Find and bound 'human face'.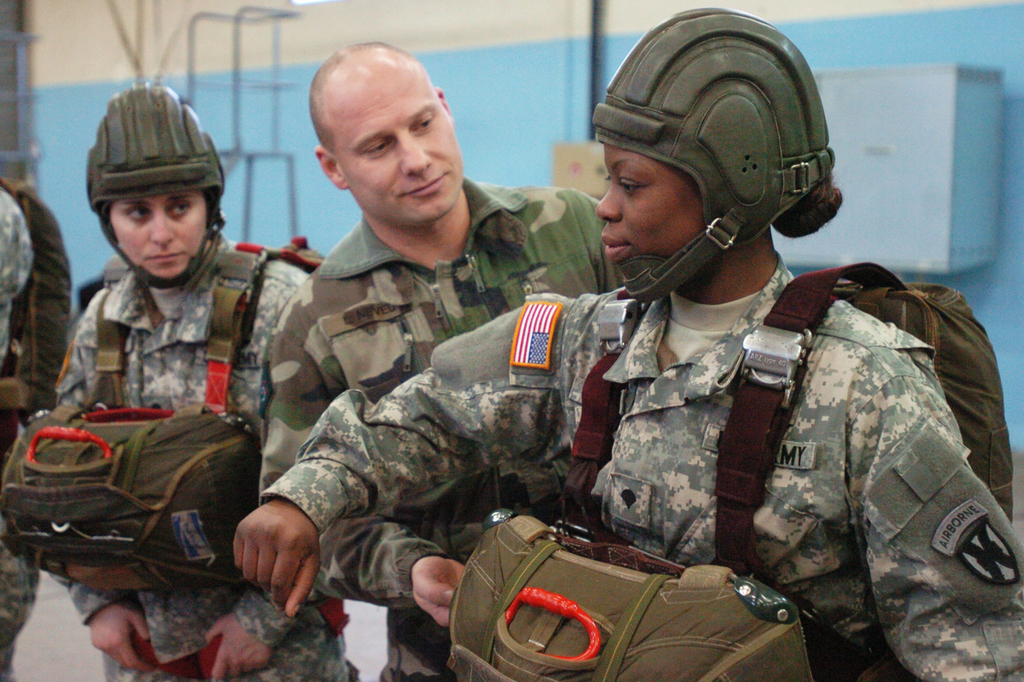
Bound: [109,193,200,279].
